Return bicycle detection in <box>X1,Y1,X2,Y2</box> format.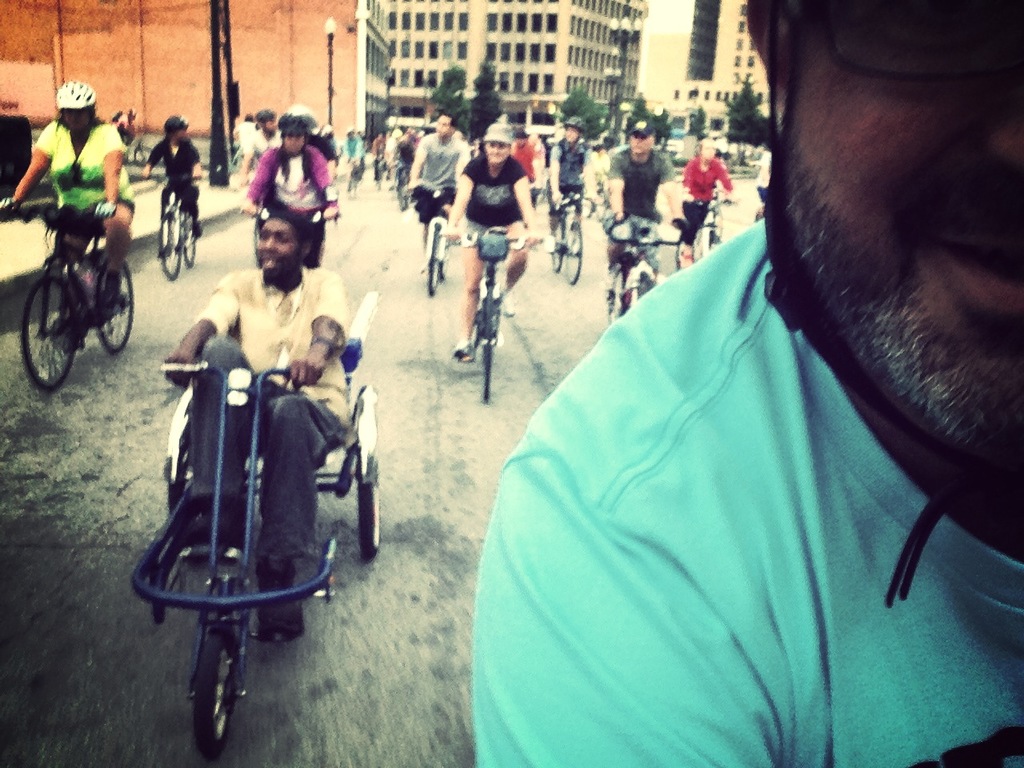
<box>688,200,734,256</box>.
